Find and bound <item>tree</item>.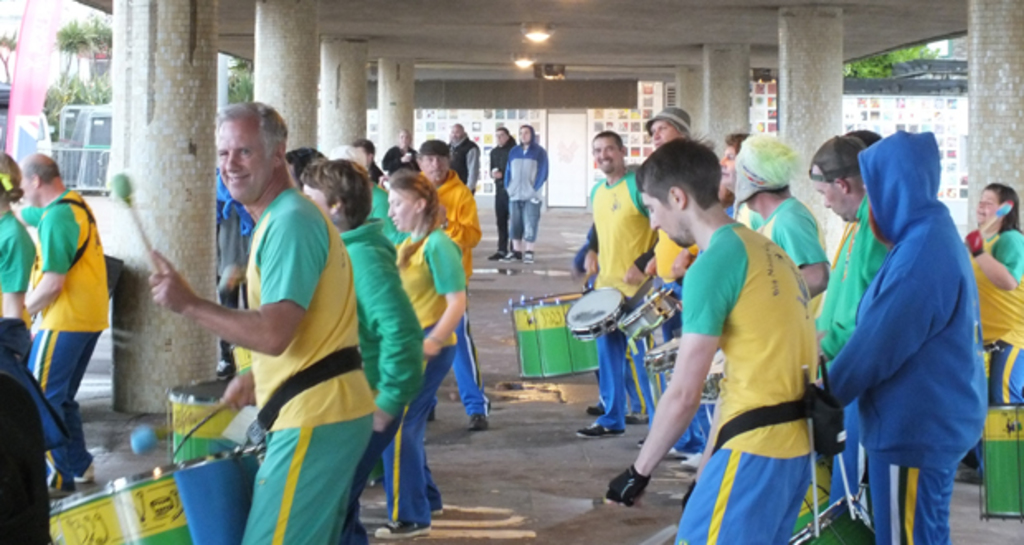
Bound: rect(228, 63, 254, 106).
